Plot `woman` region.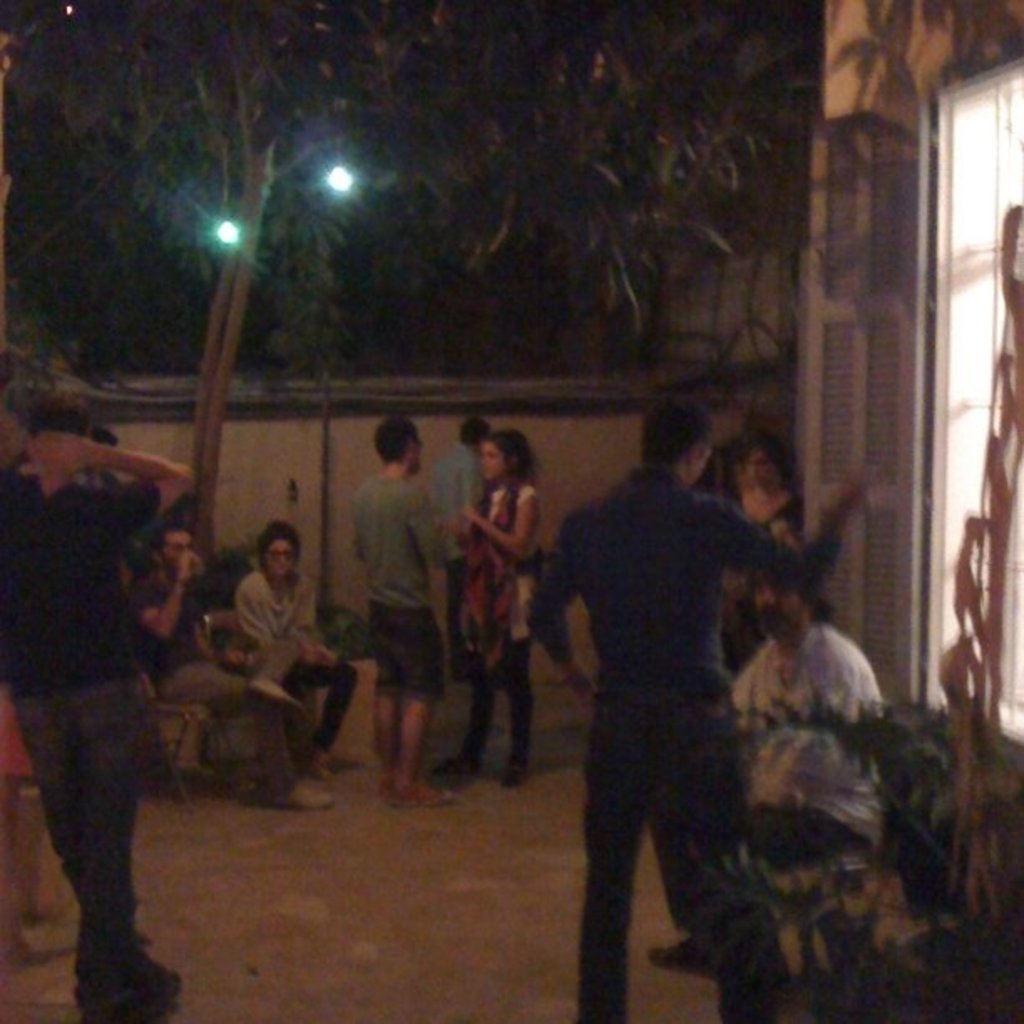
Plotted at <bbox>450, 432, 549, 786</bbox>.
